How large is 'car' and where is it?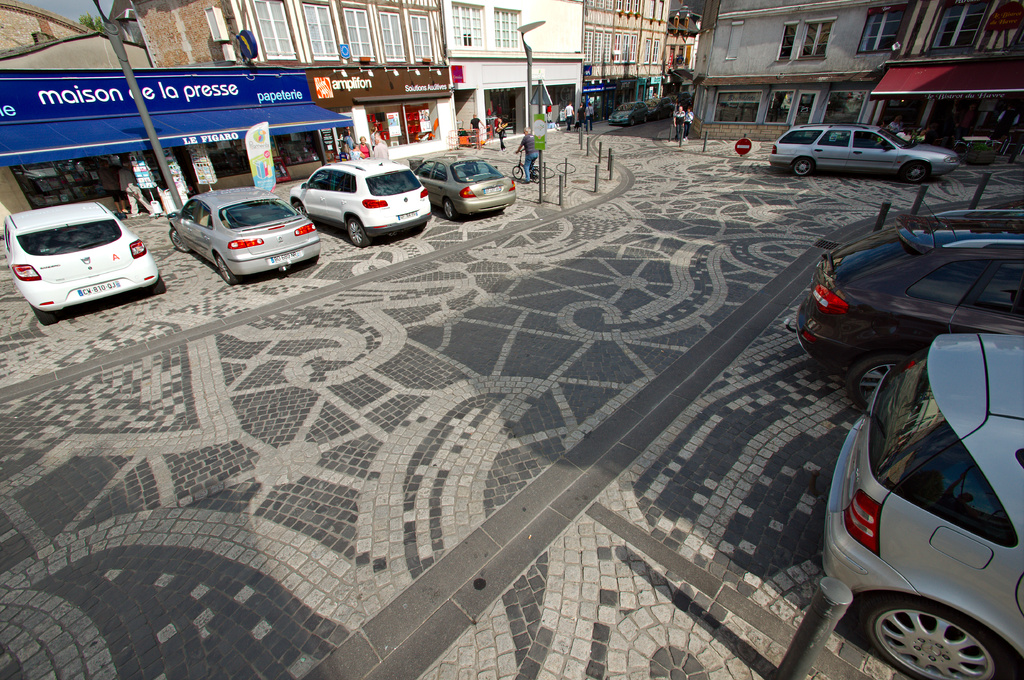
Bounding box: x1=168, y1=185, x2=320, y2=285.
